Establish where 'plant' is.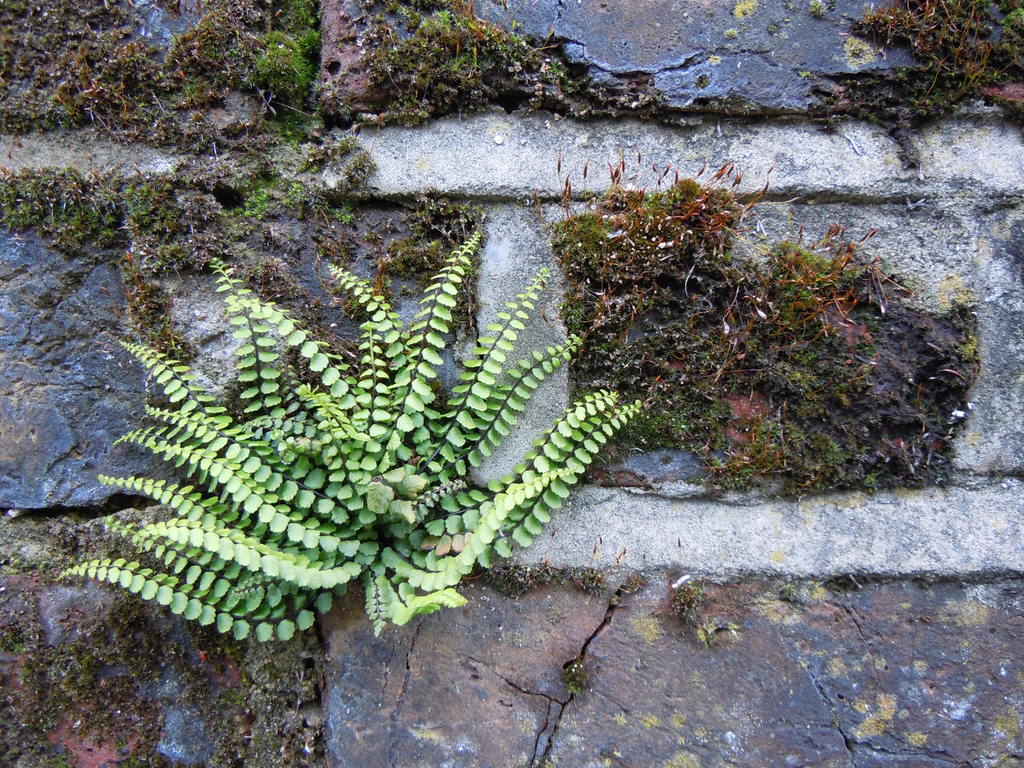
Established at [488,557,567,602].
